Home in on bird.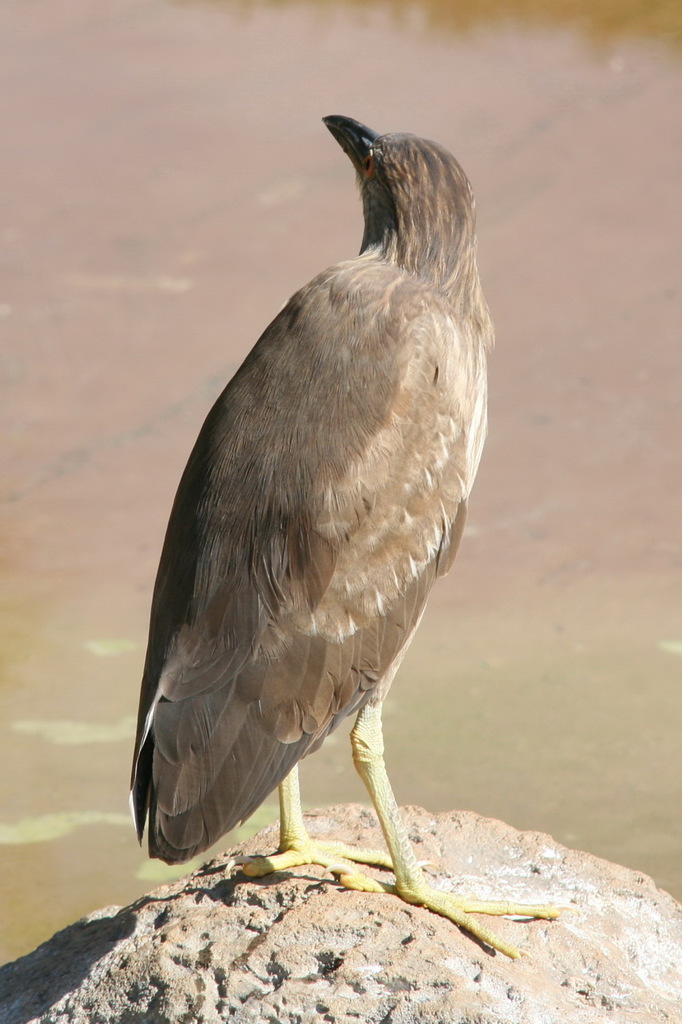
Homed in at left=110, top=115, right=507, bottom=959.
